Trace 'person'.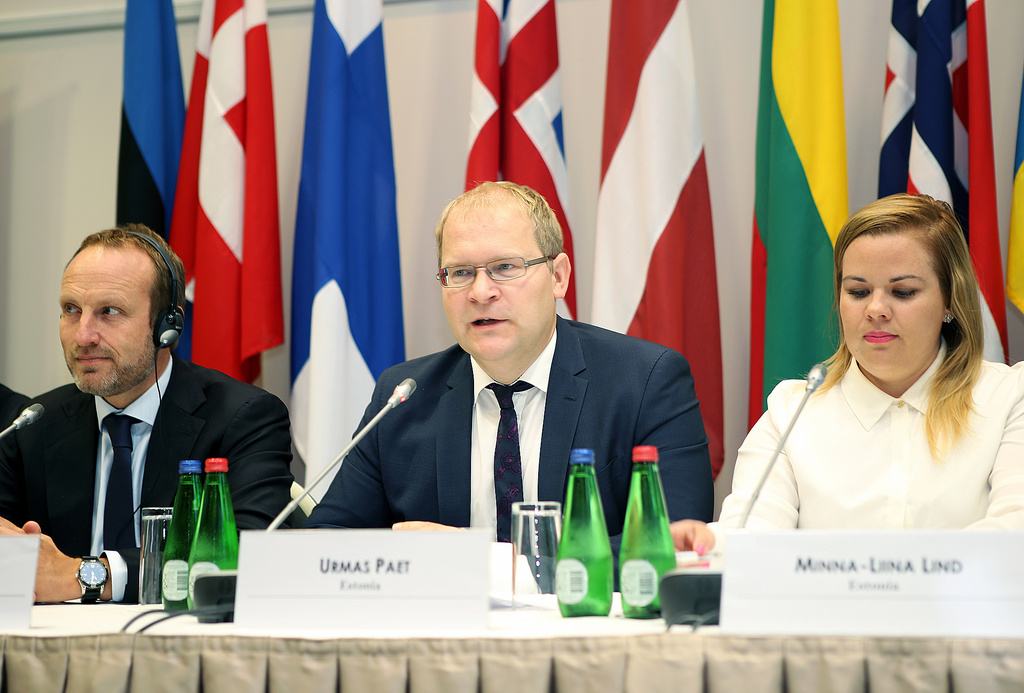
Traced to 666:197:1023:552.
